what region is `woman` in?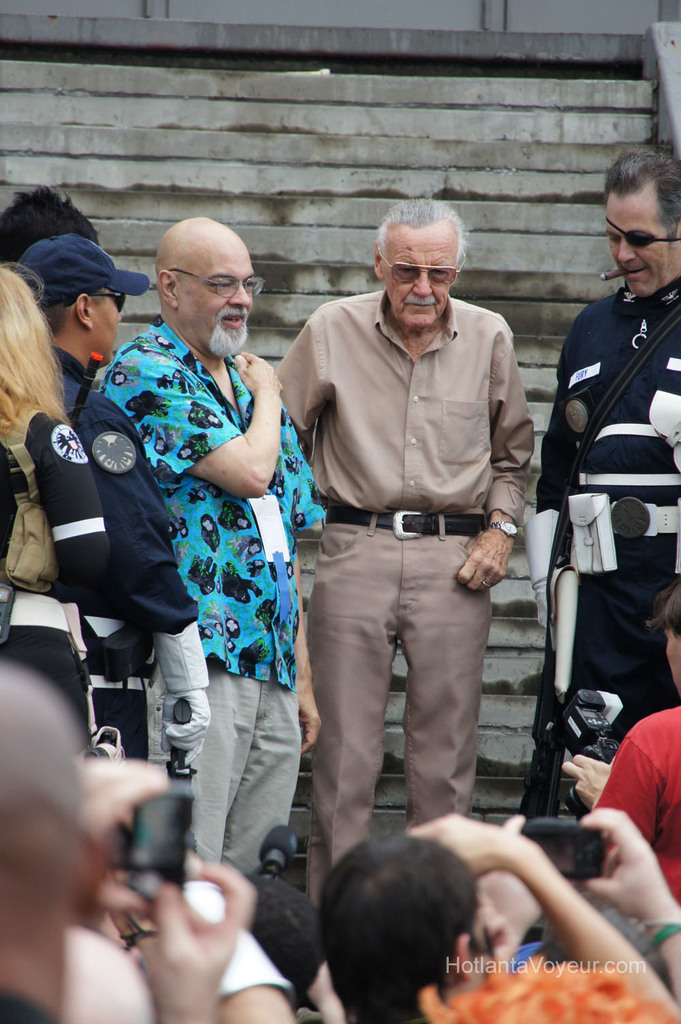
region(264, 210, 537, 933).
